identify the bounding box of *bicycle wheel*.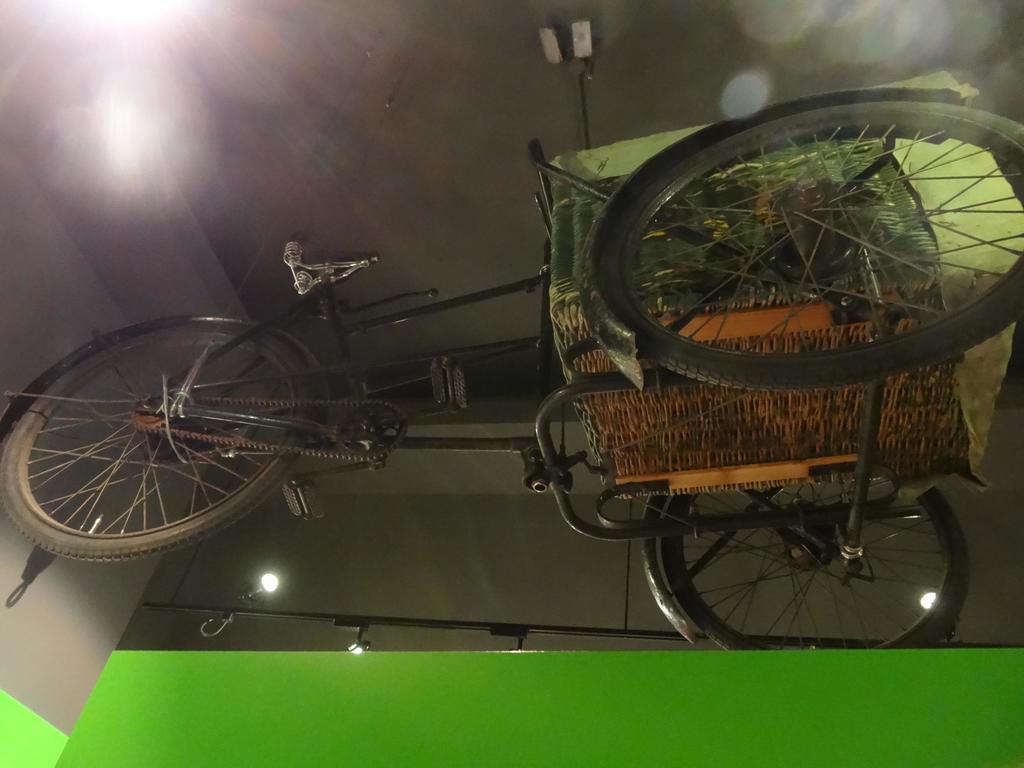
bbox=[579, 90, 1023, 393].
